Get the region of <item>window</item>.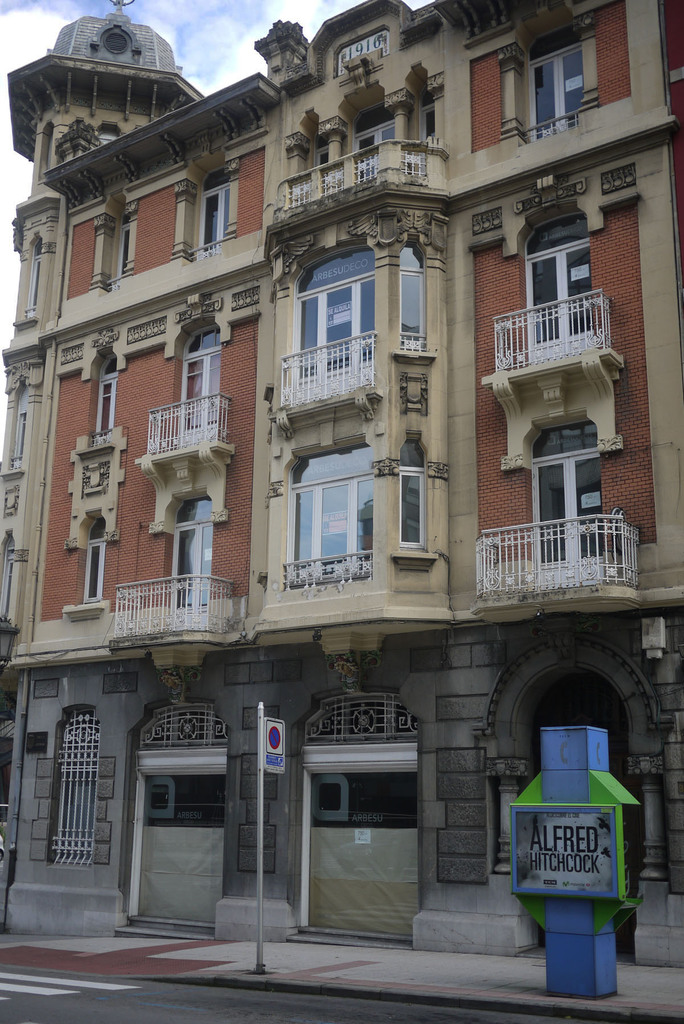
(x1=493, y1=33, x2=614, y2=145).
